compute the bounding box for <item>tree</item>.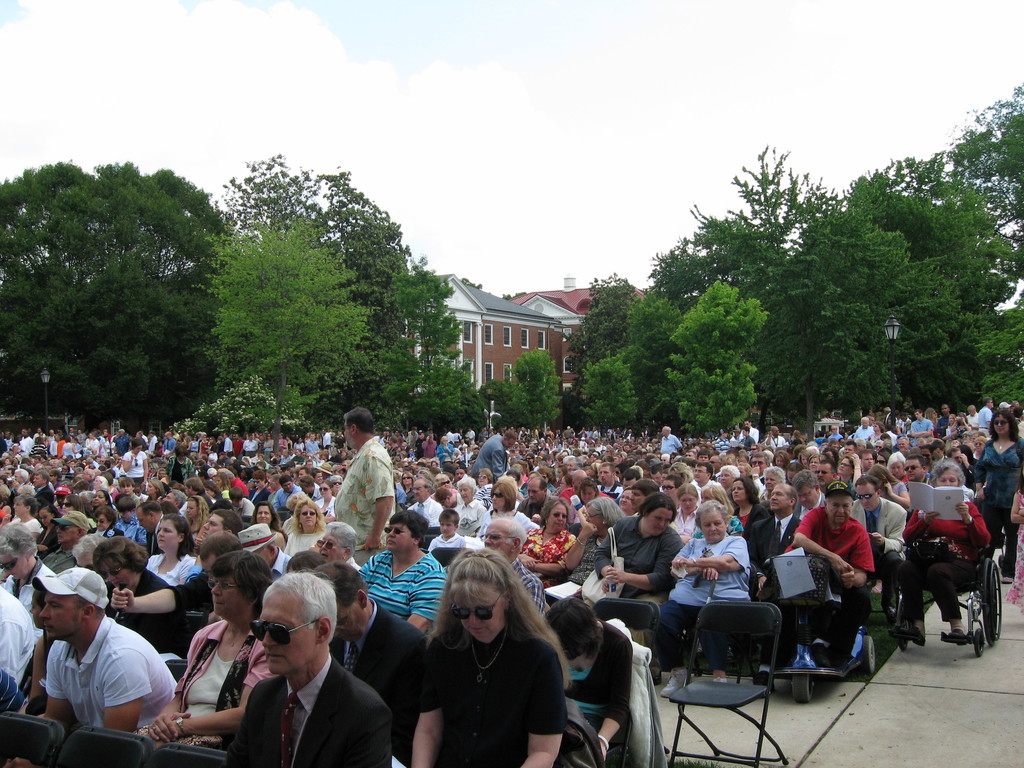
(0,156,95,416).
